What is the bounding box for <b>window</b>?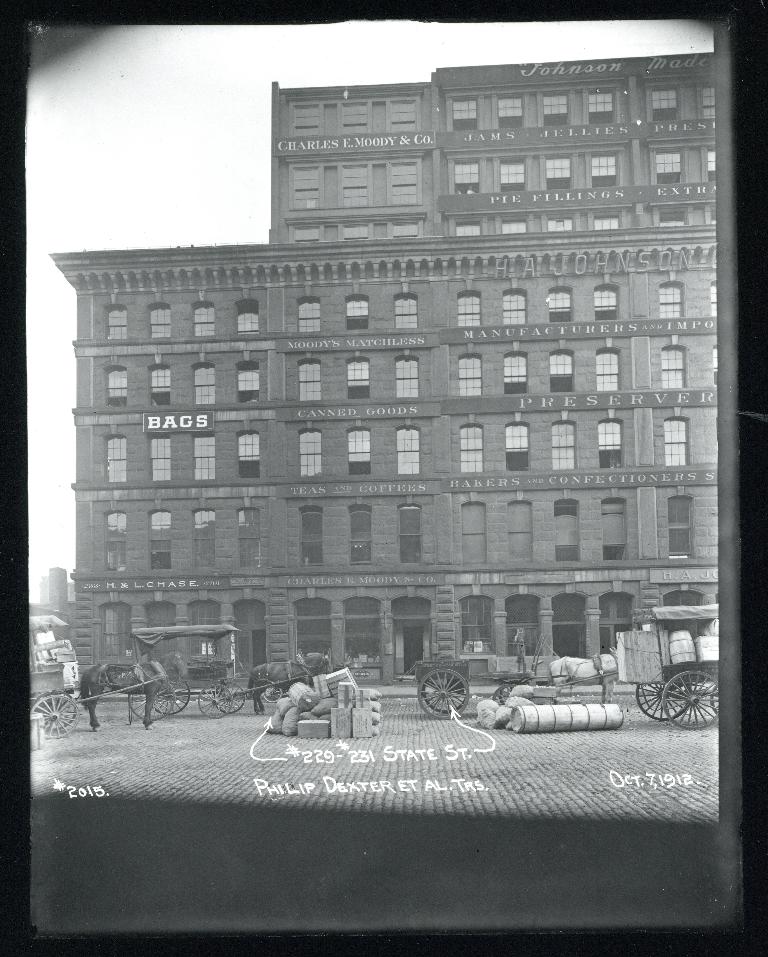
Rect(654, 153, 683, 189).
